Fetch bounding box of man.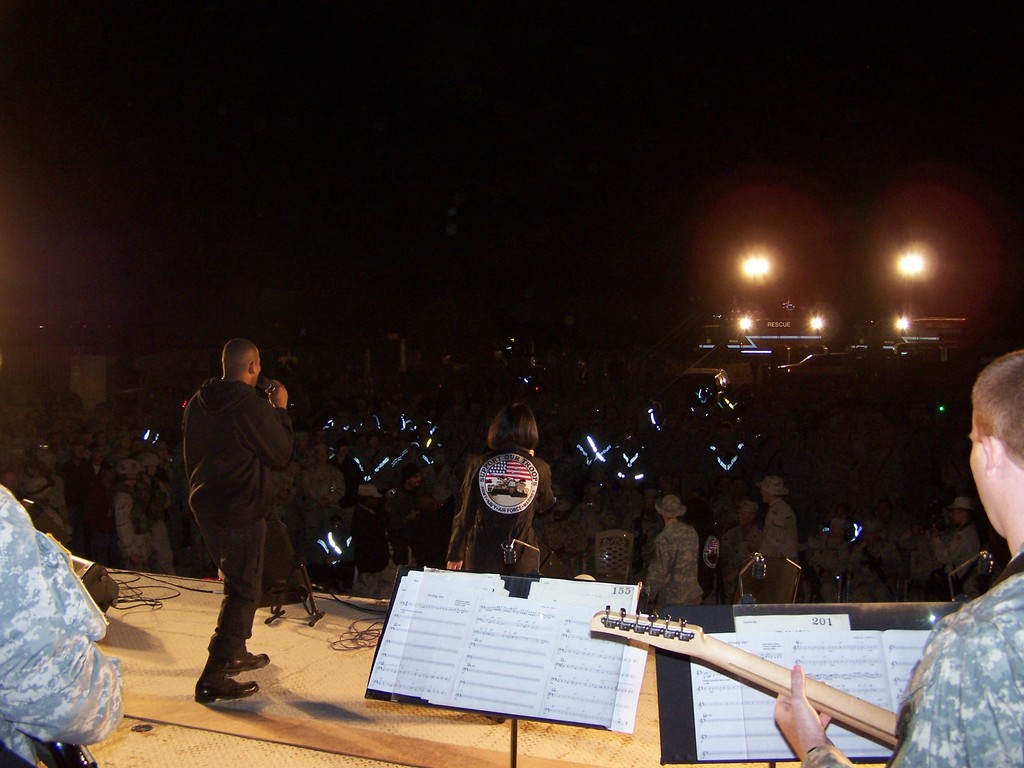
Bbox: [635,490,706,614].
